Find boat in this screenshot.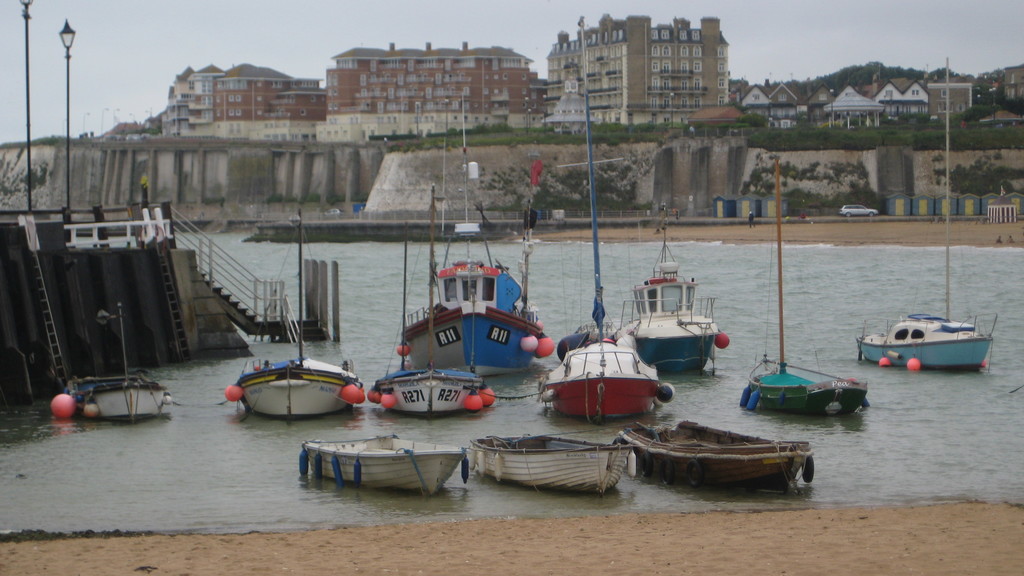
The bounding box for boat is 852:61:996:368.
